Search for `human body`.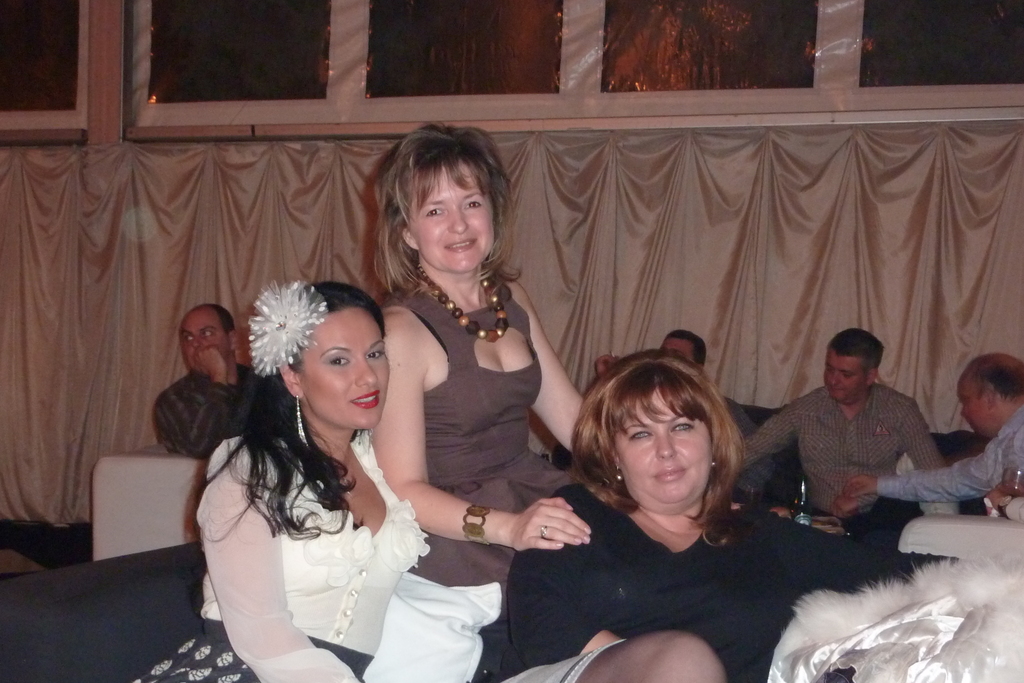
Found at locate(149, 367, 266, 477).
